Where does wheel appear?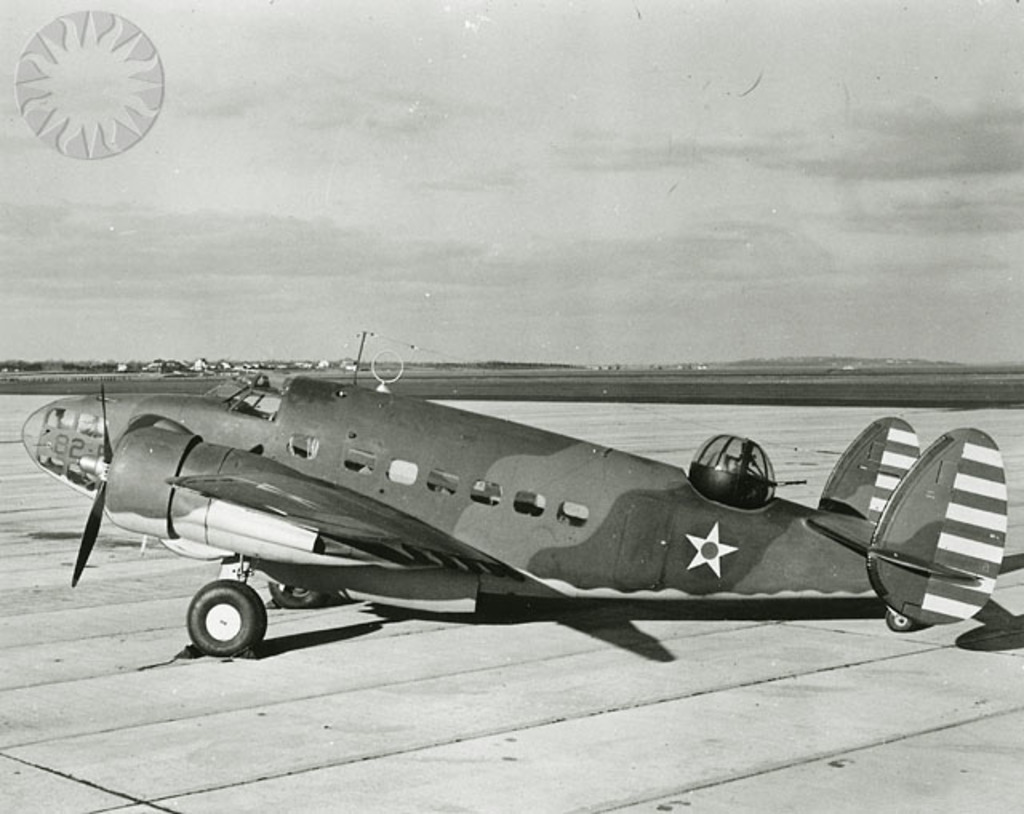
Appears at crop(174, 579, 277, 662).
